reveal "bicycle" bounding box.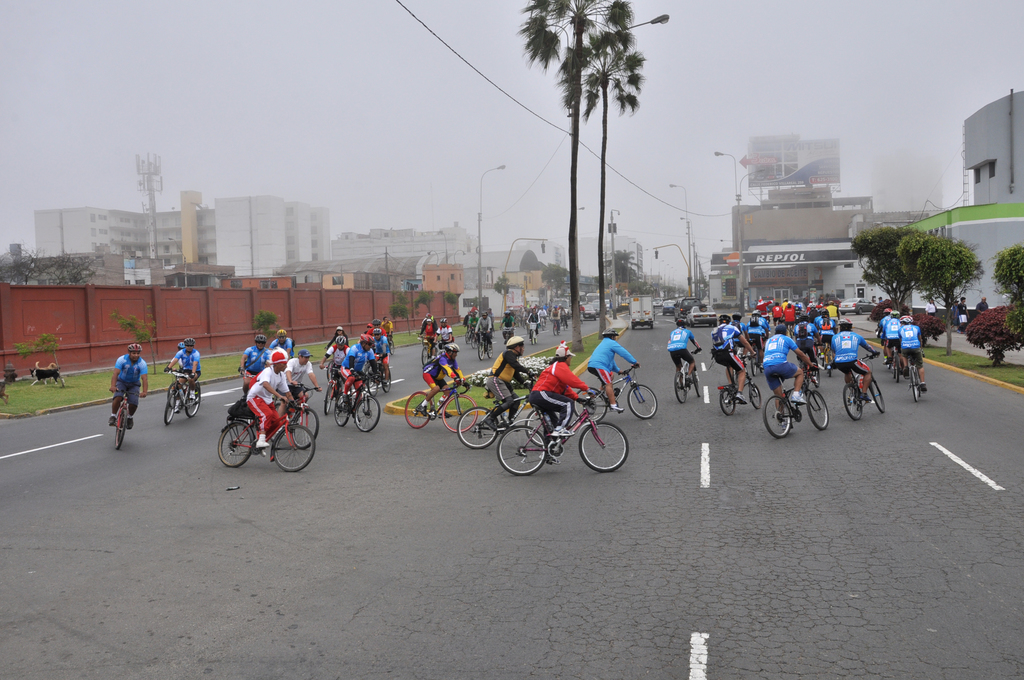
Revealed: left=323, top=369, right=349, bottom=424.
